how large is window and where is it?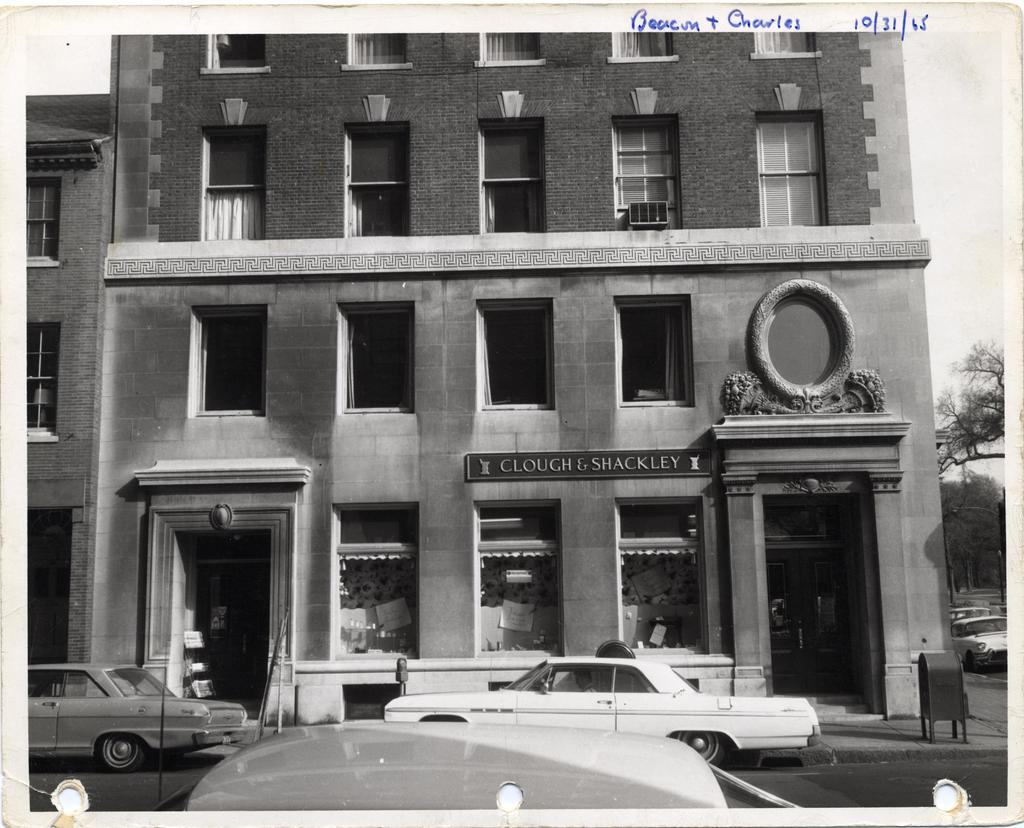
Bounding box: {"left": 617, "top": 34, "right": 675, "bottom": 54}.
